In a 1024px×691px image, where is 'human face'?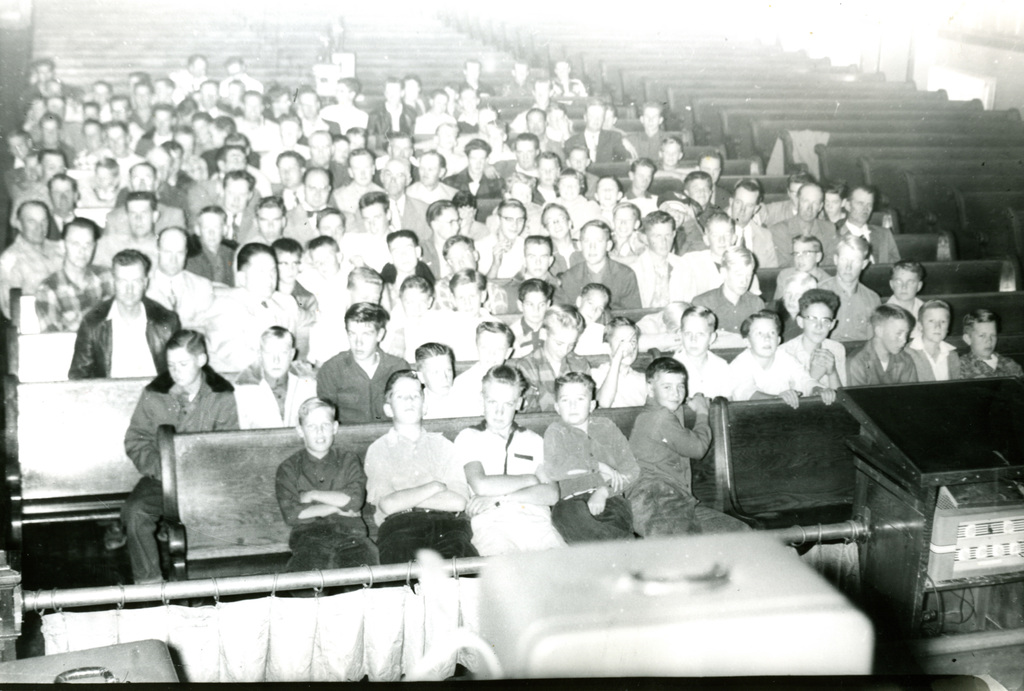
x1=130 y1=165 x2=159 y2=190.
